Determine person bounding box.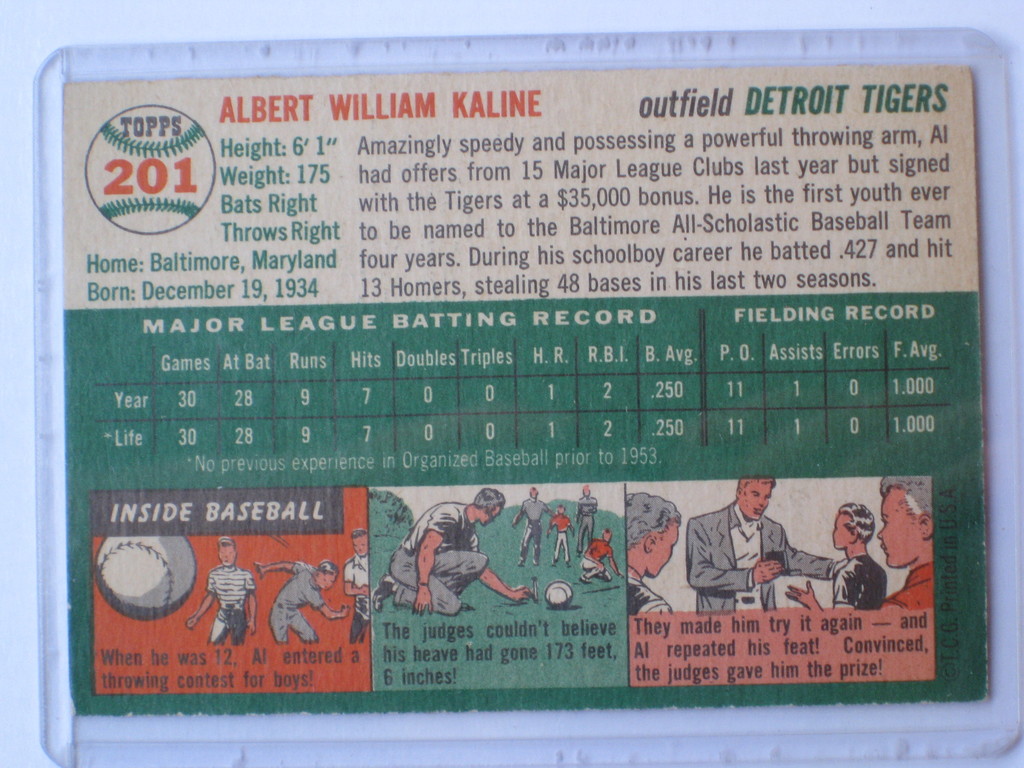
Determined: detection(256, 563, 349, 641).
